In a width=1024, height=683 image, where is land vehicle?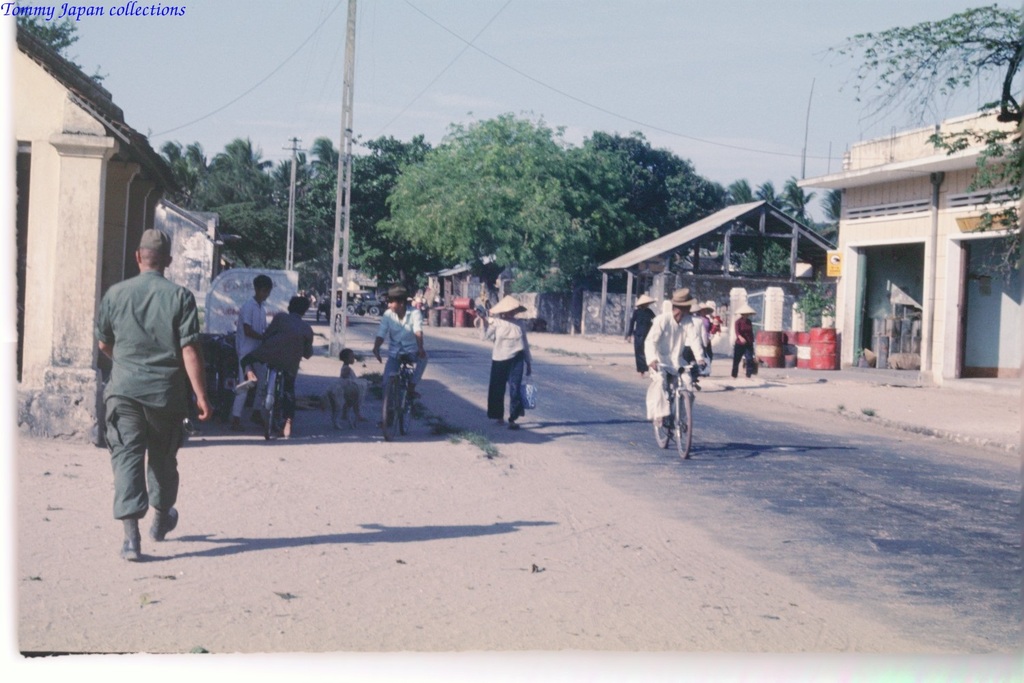
(258, 363, 281, 438).
